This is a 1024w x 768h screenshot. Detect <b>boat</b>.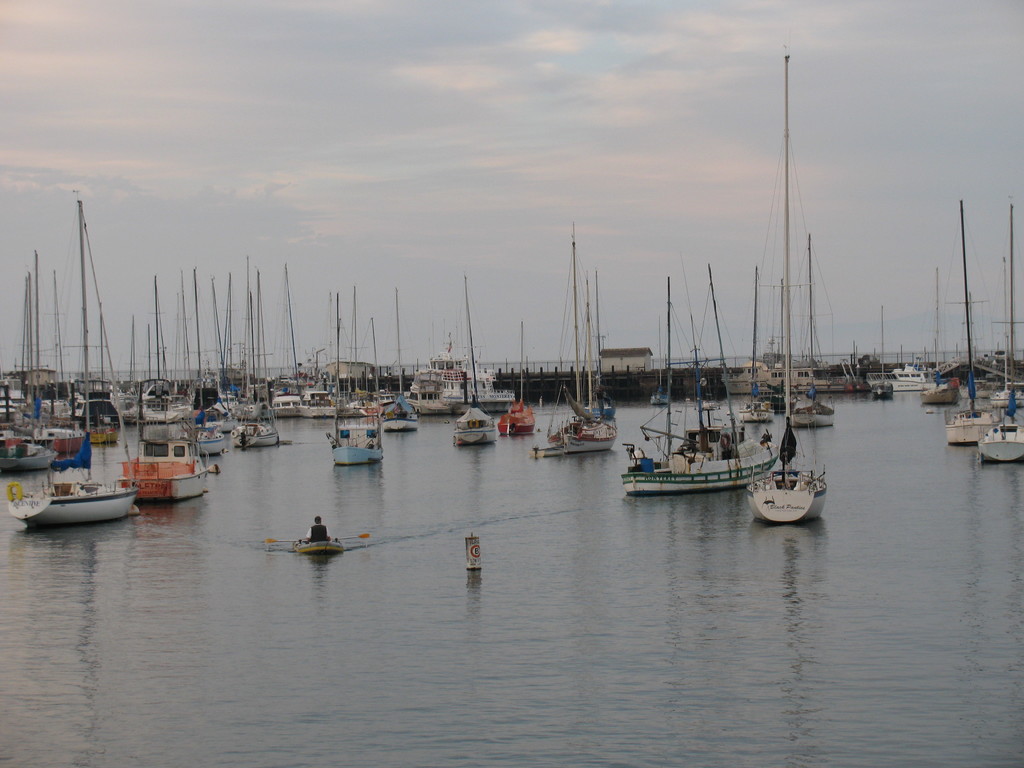
box(647, 316, 671, 404).
